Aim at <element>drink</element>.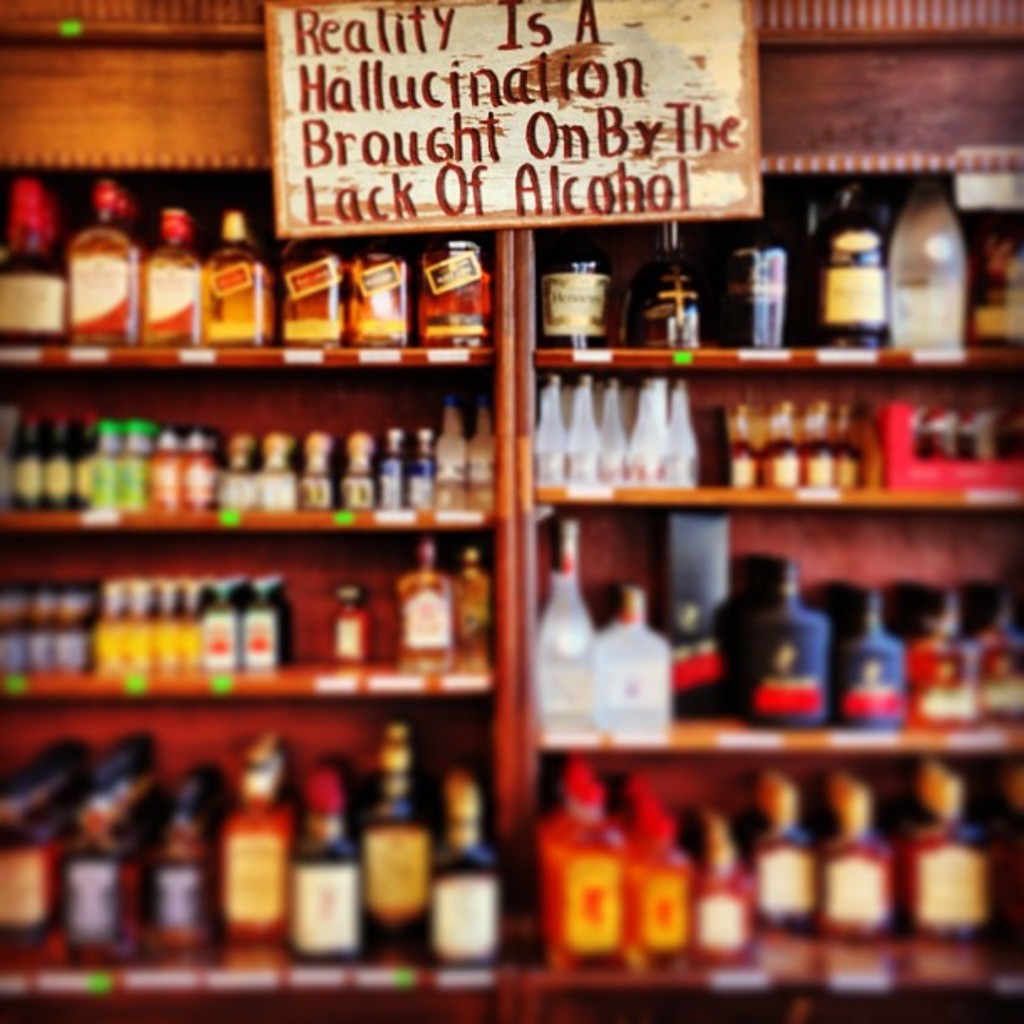
Aimed at (left=907, top=594, right=970, bottom=730).
